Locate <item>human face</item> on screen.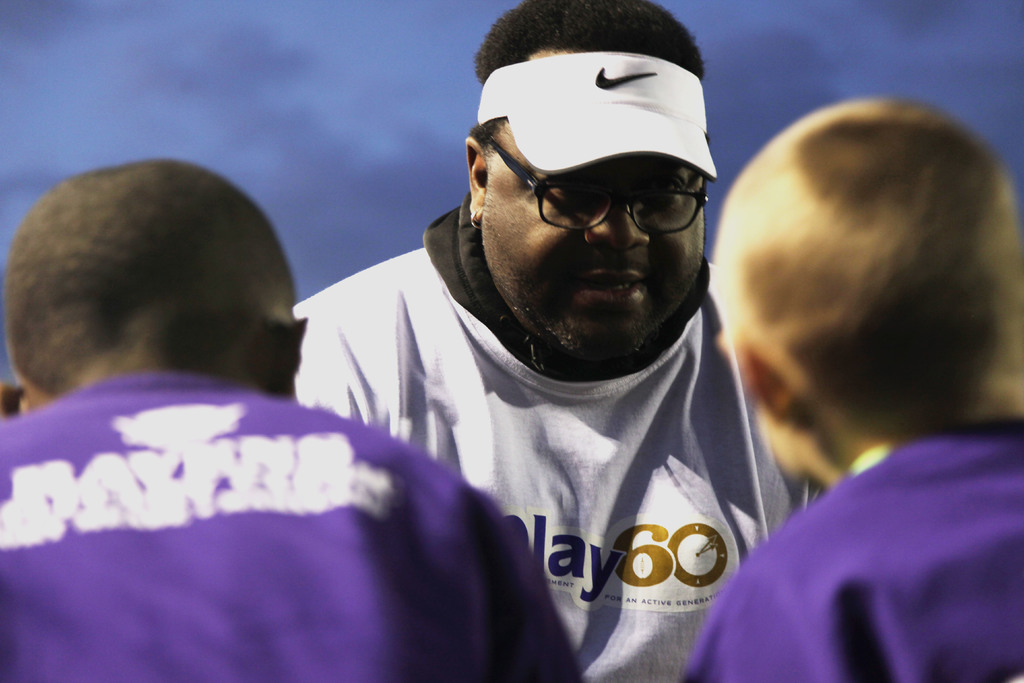
On screen at crop(471, 122, 707, 361).
